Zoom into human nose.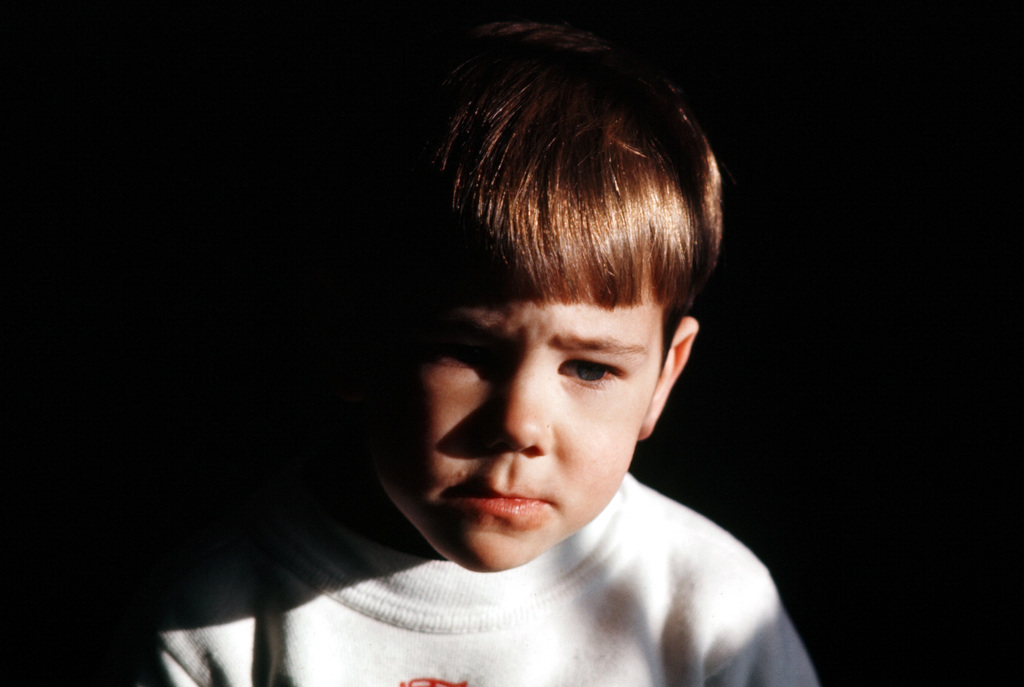
Zoom target: l=483, t=356, r=556, b=457.
